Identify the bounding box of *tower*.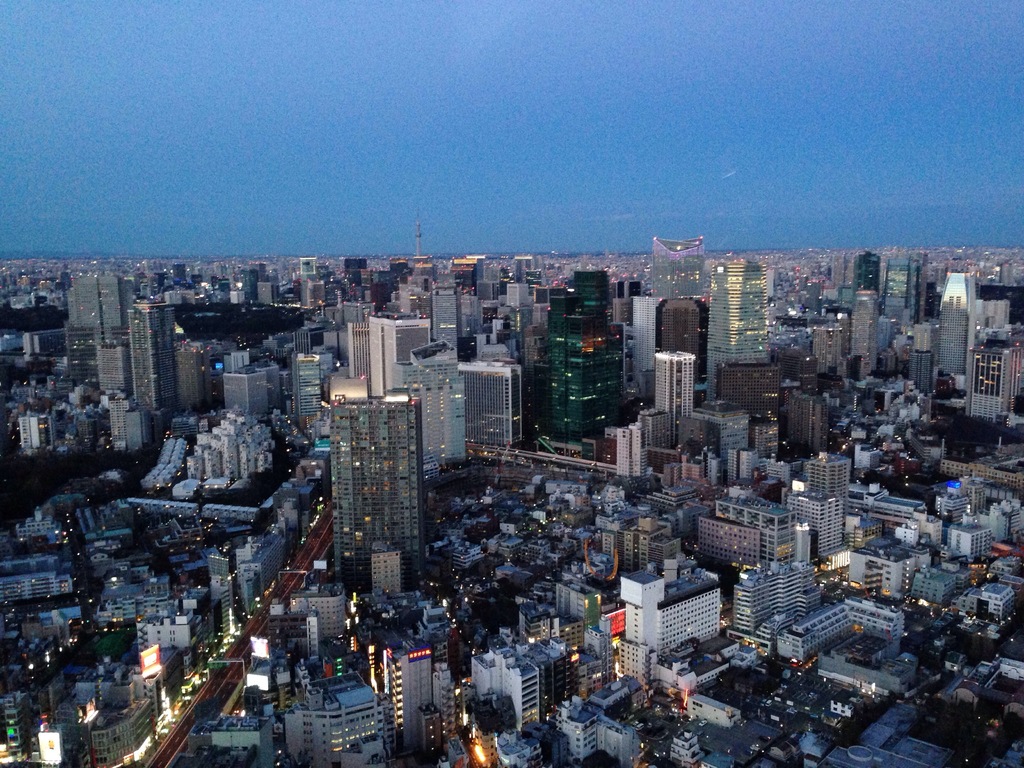
Rect(230, 364, 267, 422).
